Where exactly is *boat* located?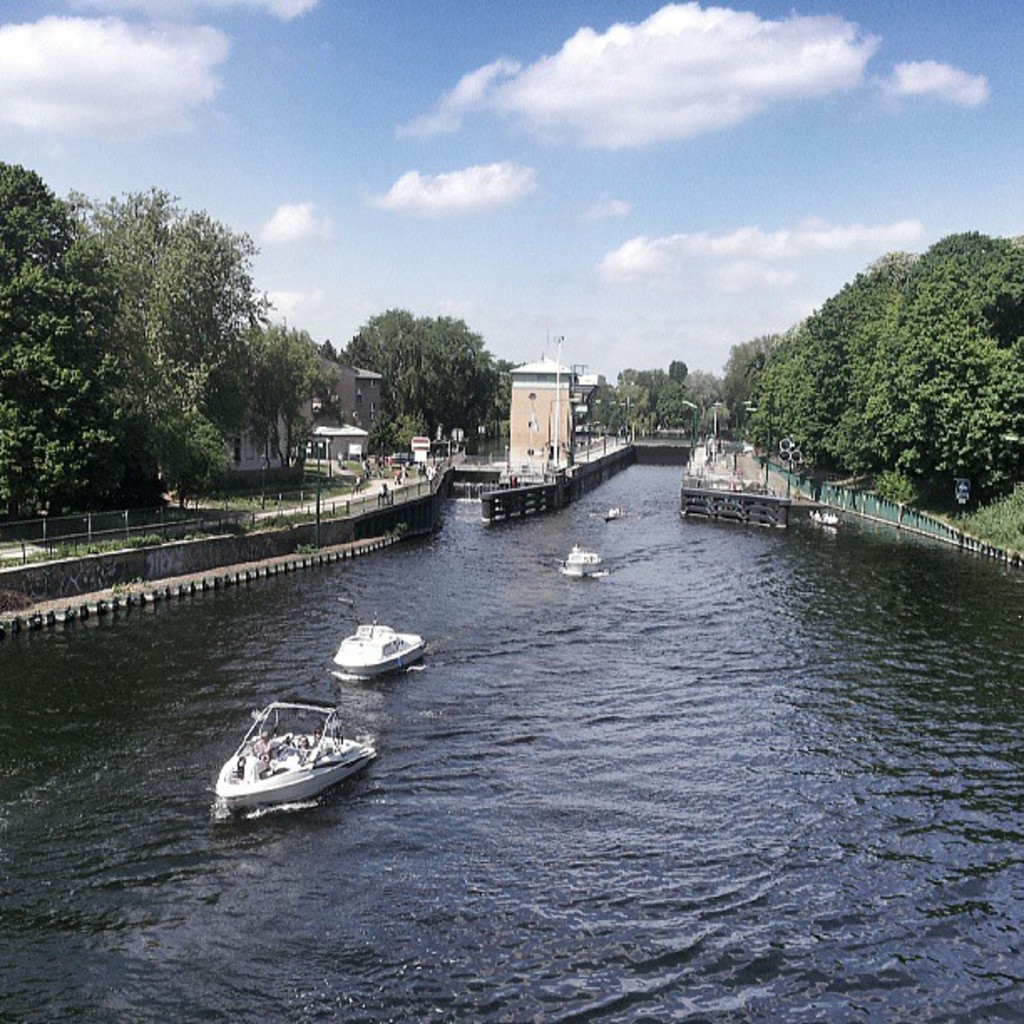
Its bounding box is 335,616,420,679.
